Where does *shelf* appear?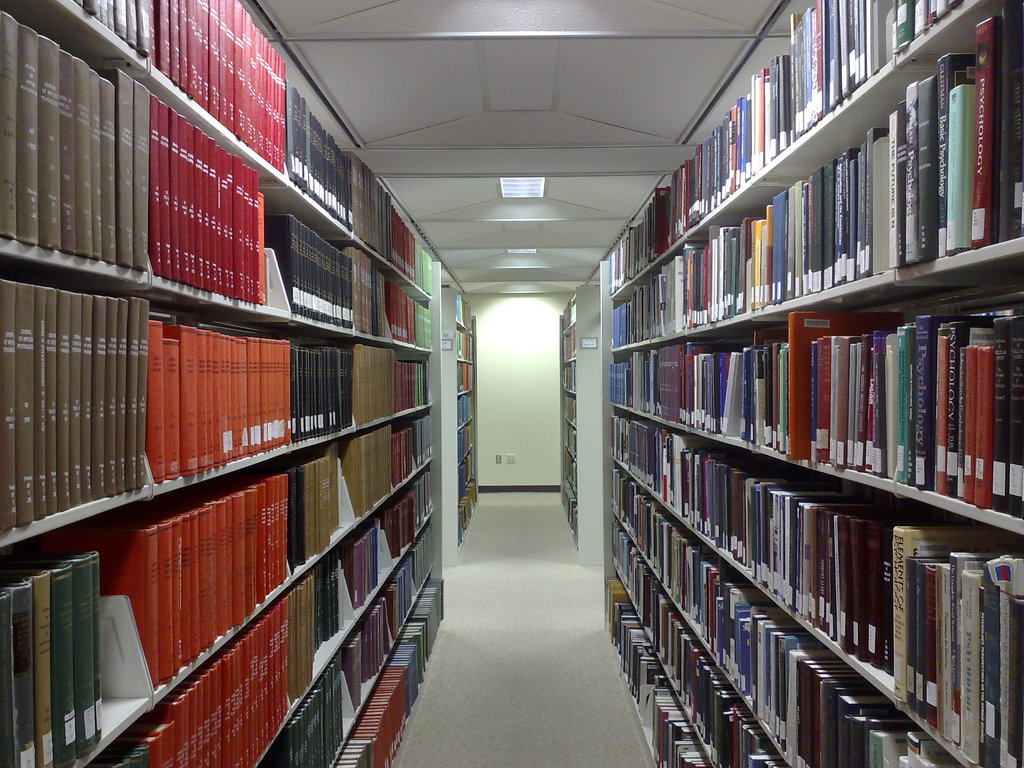
Appears at [x1=153, y1=581, x2=289, y2=767].
